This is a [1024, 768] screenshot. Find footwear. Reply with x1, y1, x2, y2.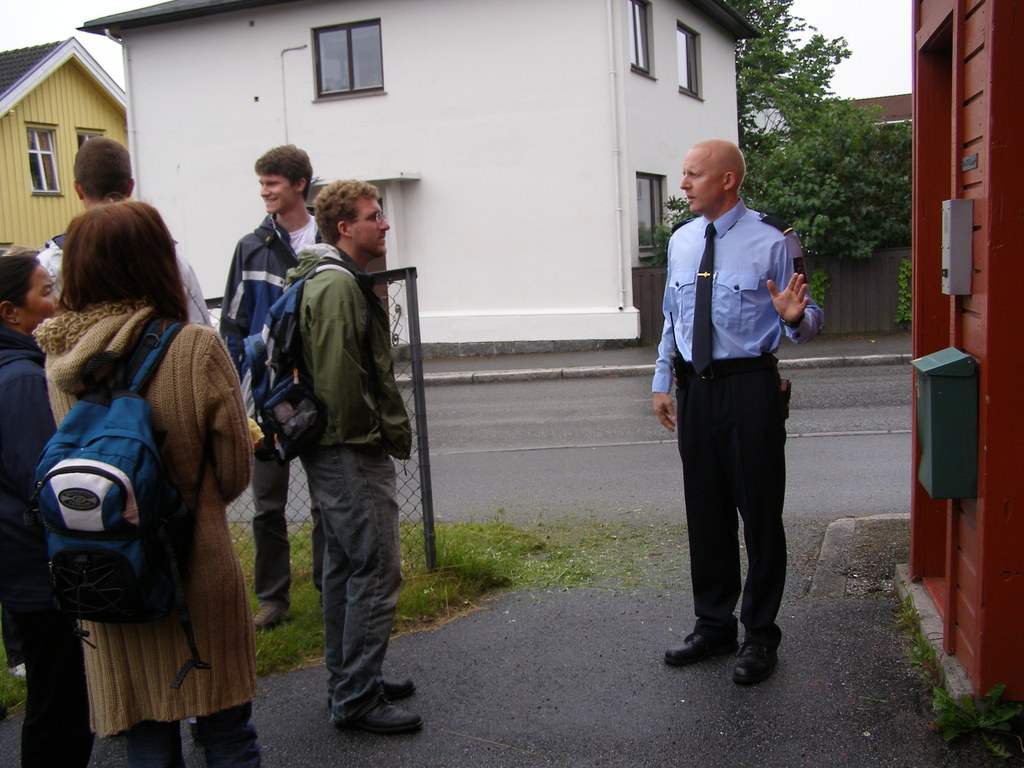
379, 671, 416, 699.
